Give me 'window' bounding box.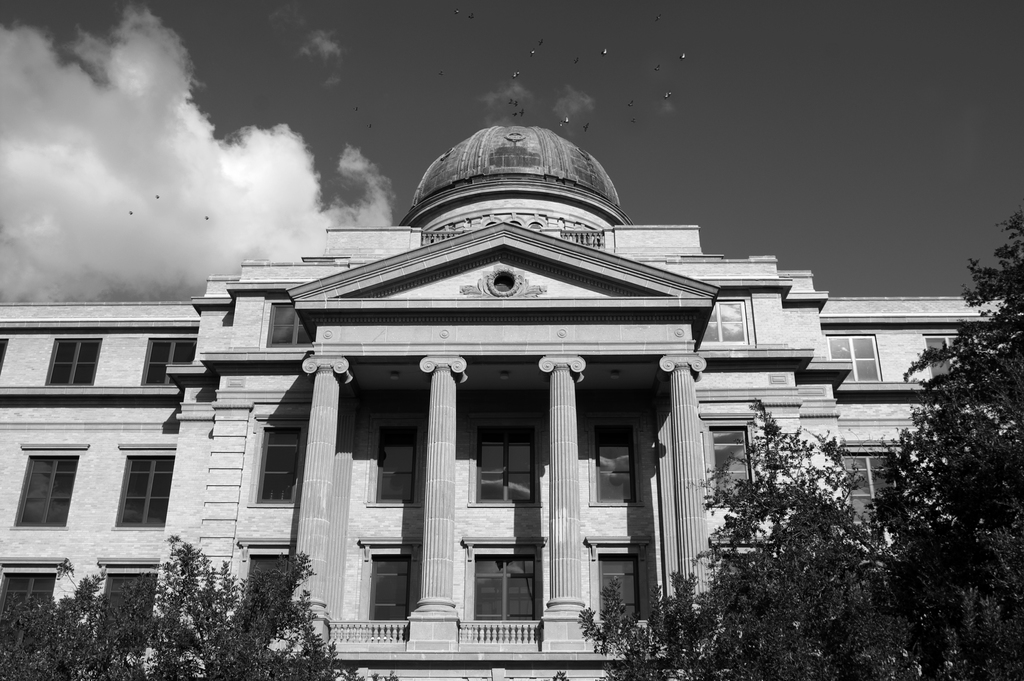
left=14, top=447, right=69, bottom=544.
